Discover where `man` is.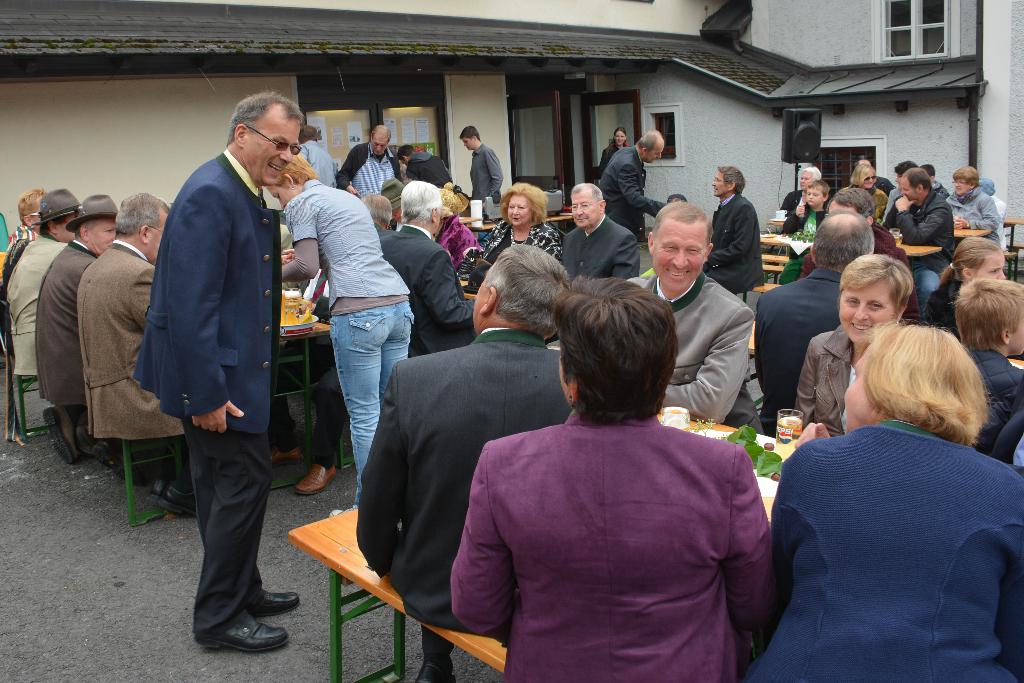
Discovered at box(701, 168, 764, 295).
